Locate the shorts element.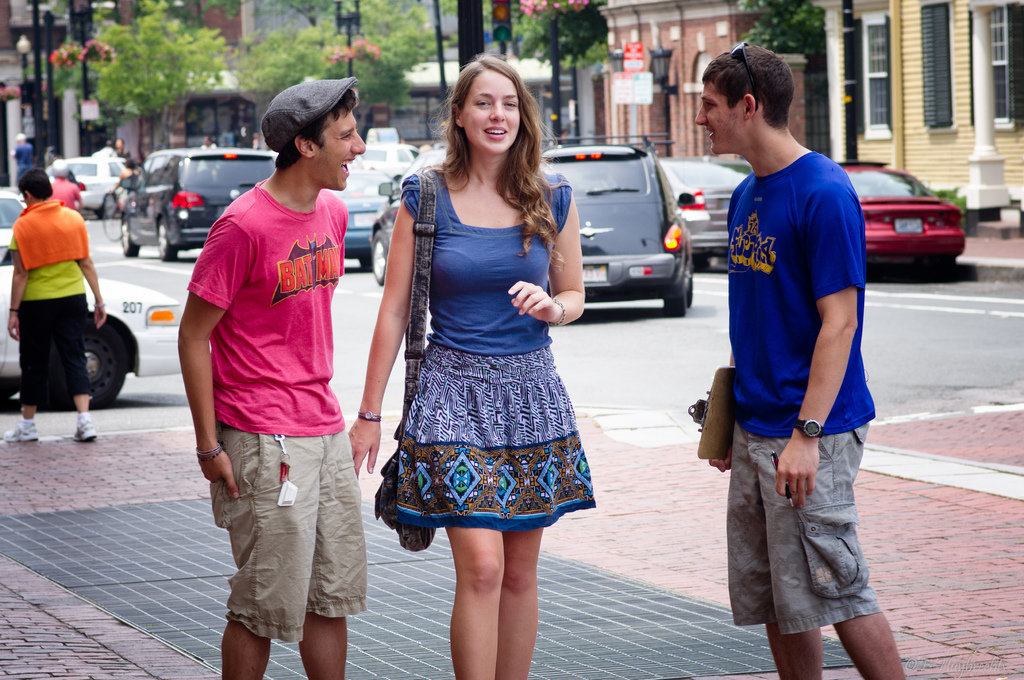
Element bbox: rect(390, 342, 598, 530).
